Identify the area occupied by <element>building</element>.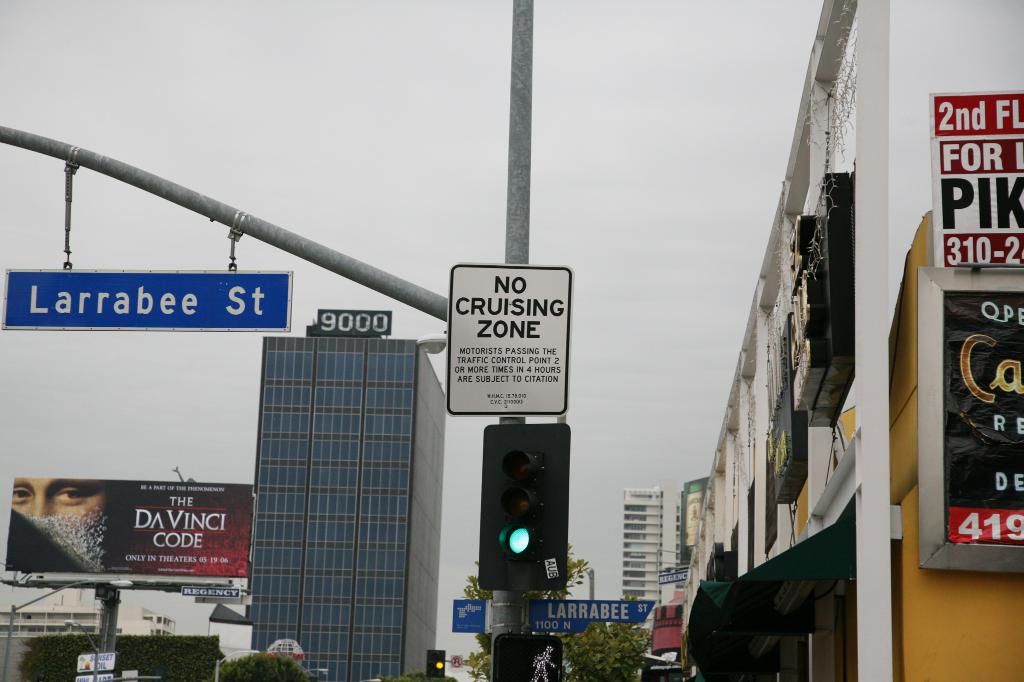
Area: 685,0,1023,681.
